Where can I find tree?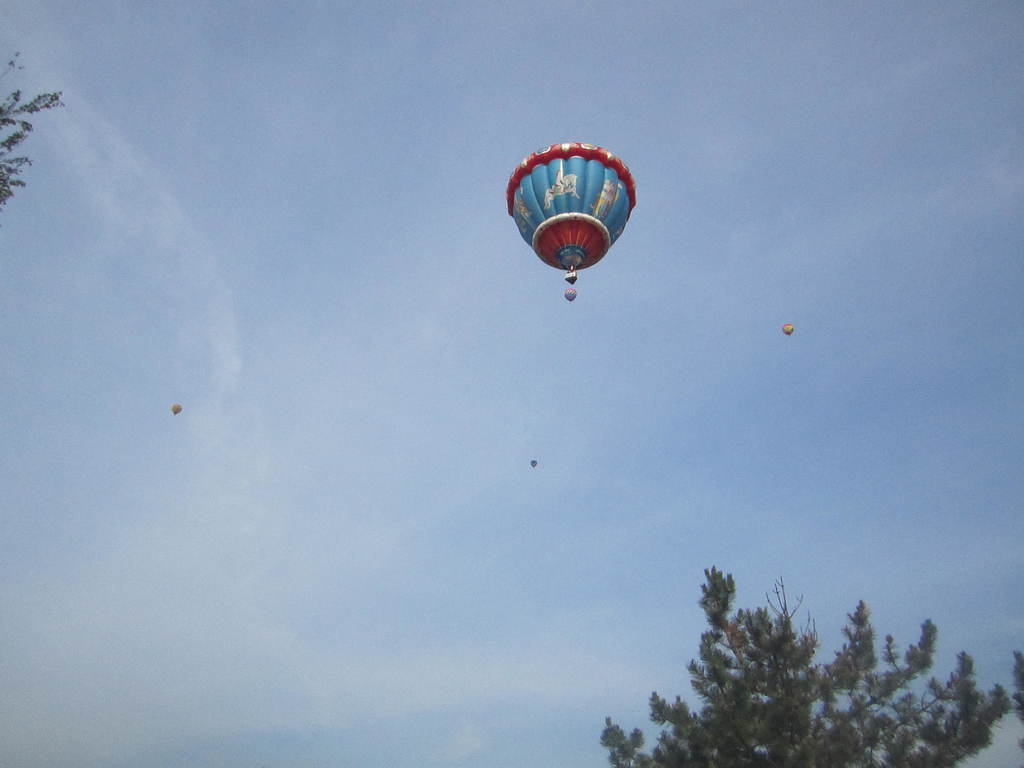
You can find it at BBox(598, 563, 1016, 767).
